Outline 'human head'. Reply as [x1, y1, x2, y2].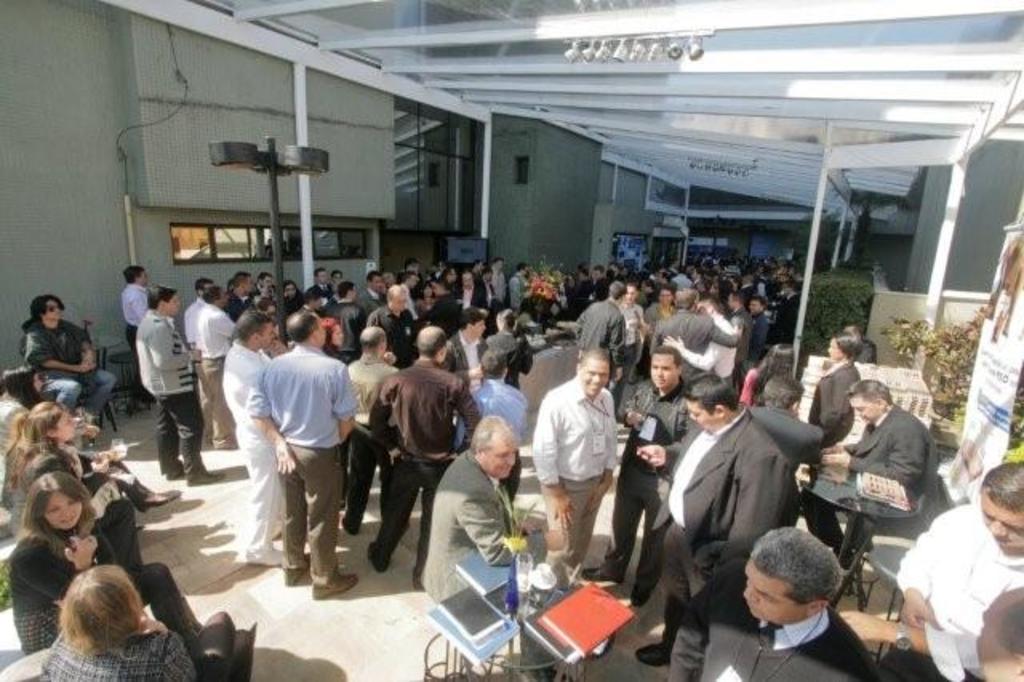
[722, 291, 739, 311].
